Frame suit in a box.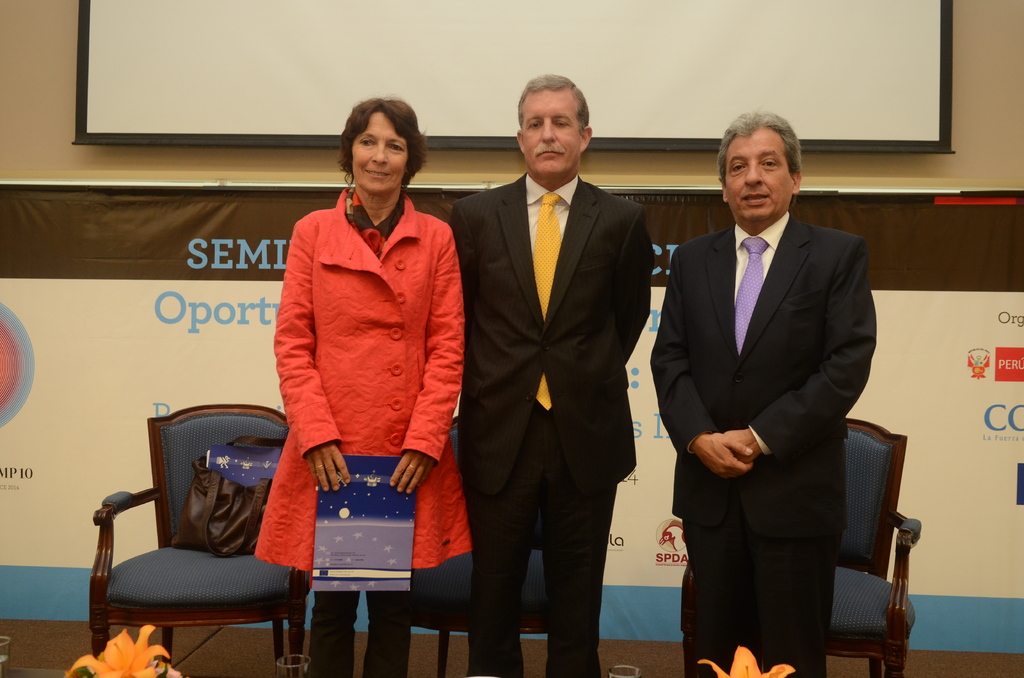
region(443, 65, 649, 673).
